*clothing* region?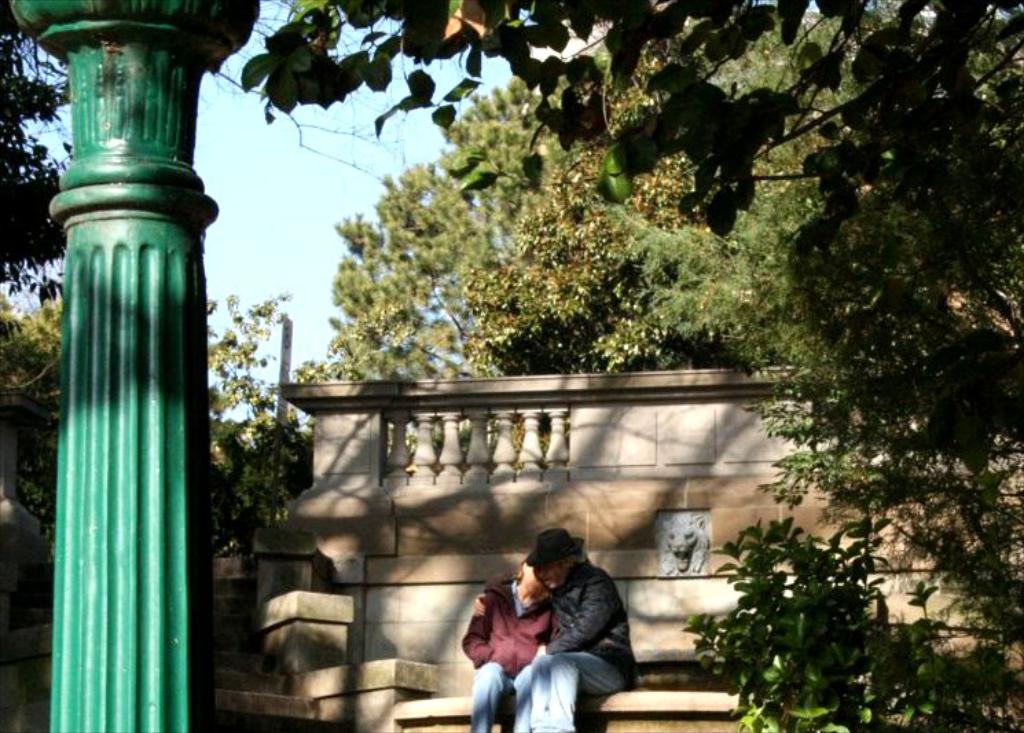
463 580 561 732
